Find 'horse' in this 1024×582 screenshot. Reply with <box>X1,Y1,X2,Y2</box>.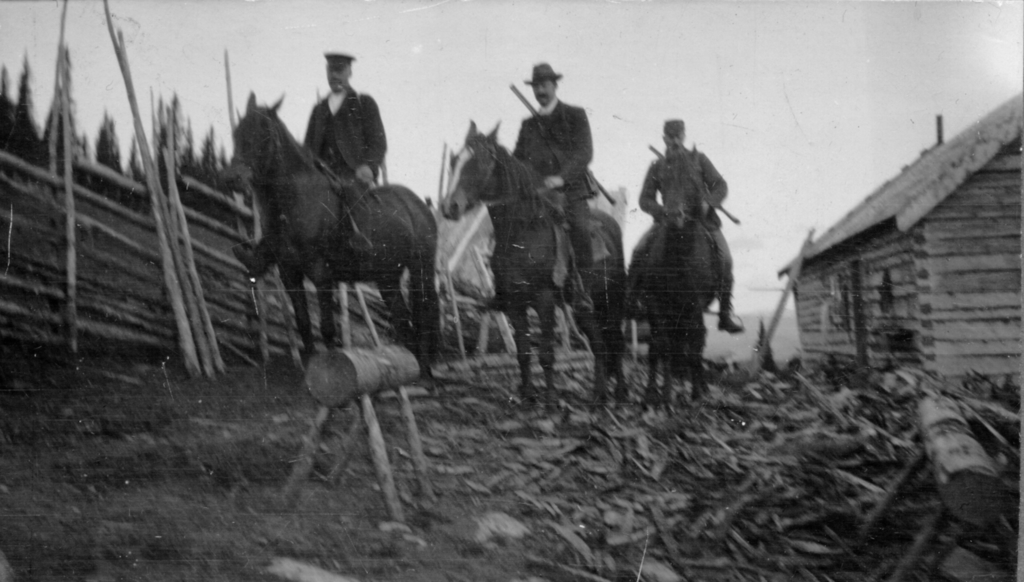
<box>436,117,624,406</box>.
